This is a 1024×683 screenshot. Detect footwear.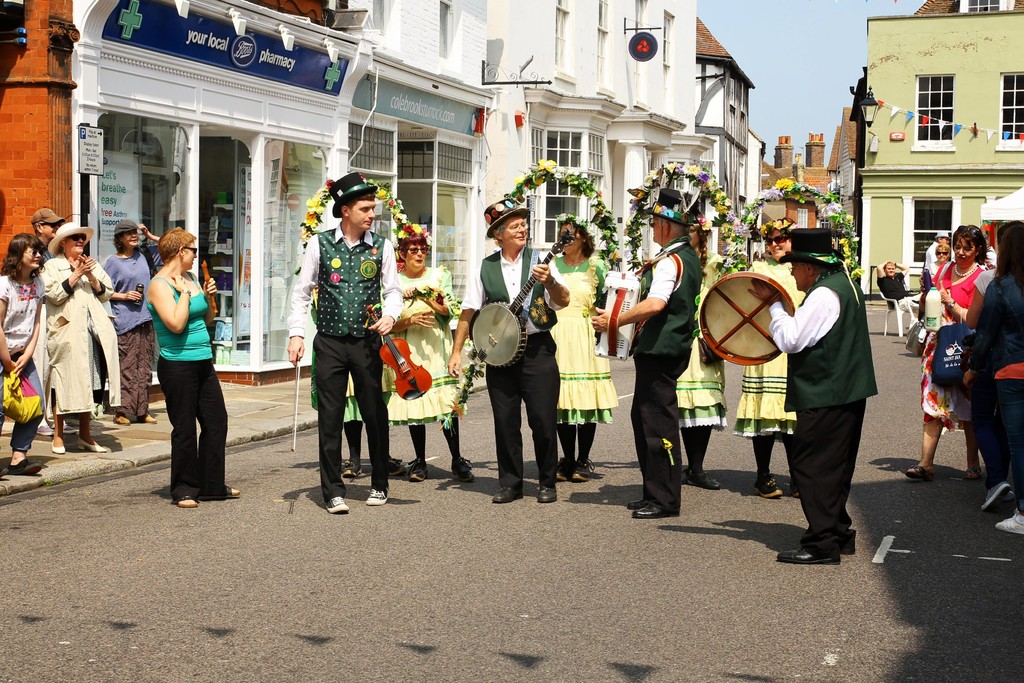
[979,482,1009,511].
